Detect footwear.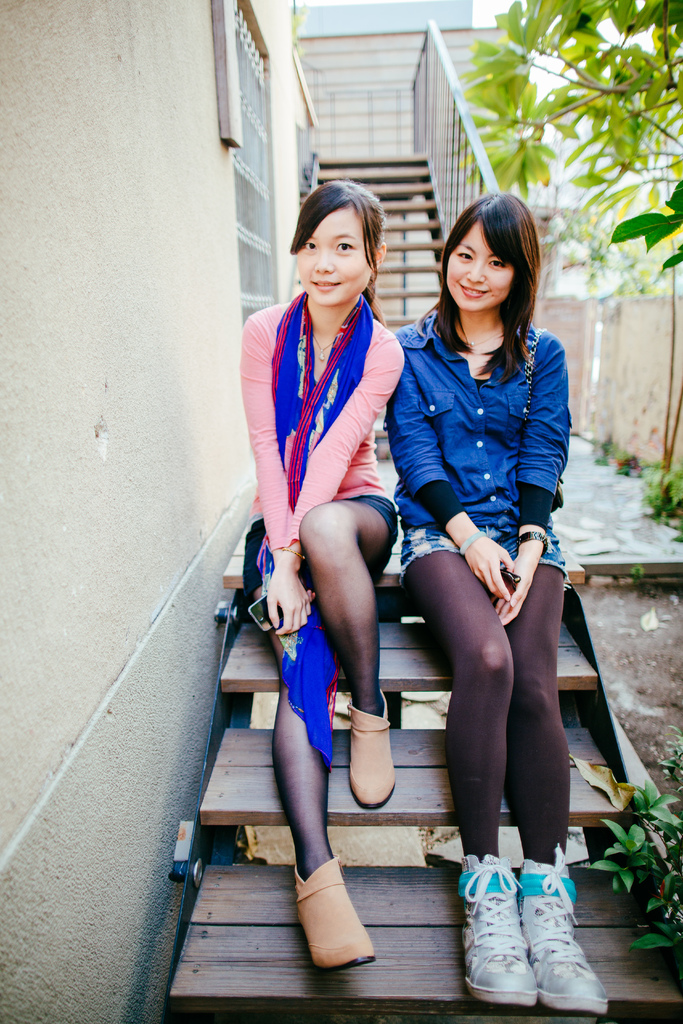
Detected at <bbox>467, 851, 541, 1003</bbox>.
